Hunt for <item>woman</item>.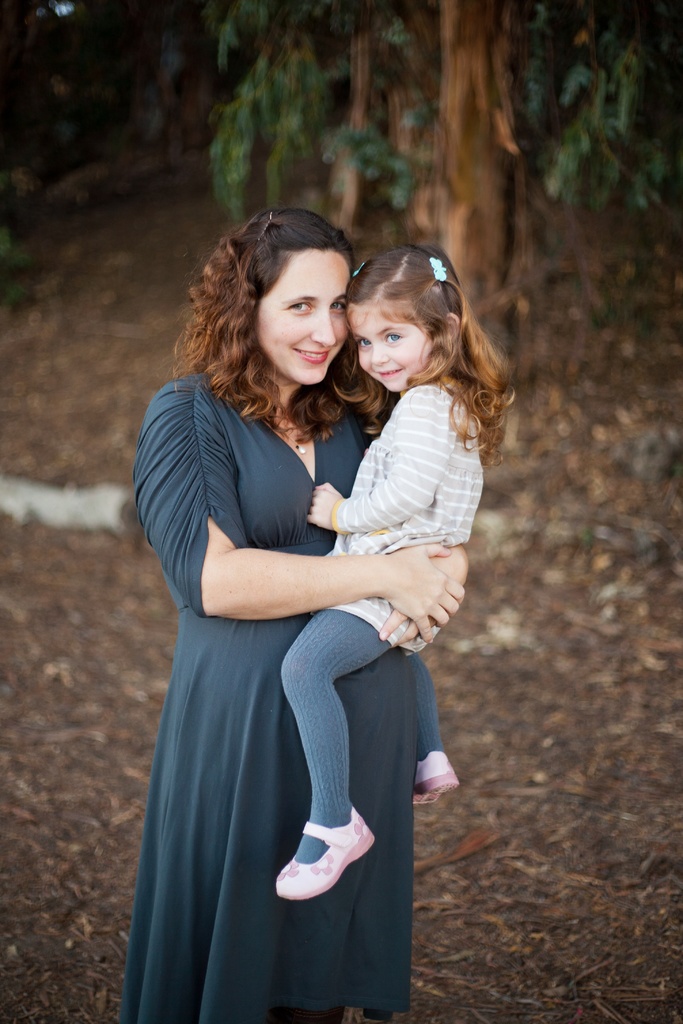
Hunted down at detection(117, 189, 445, 1022).
